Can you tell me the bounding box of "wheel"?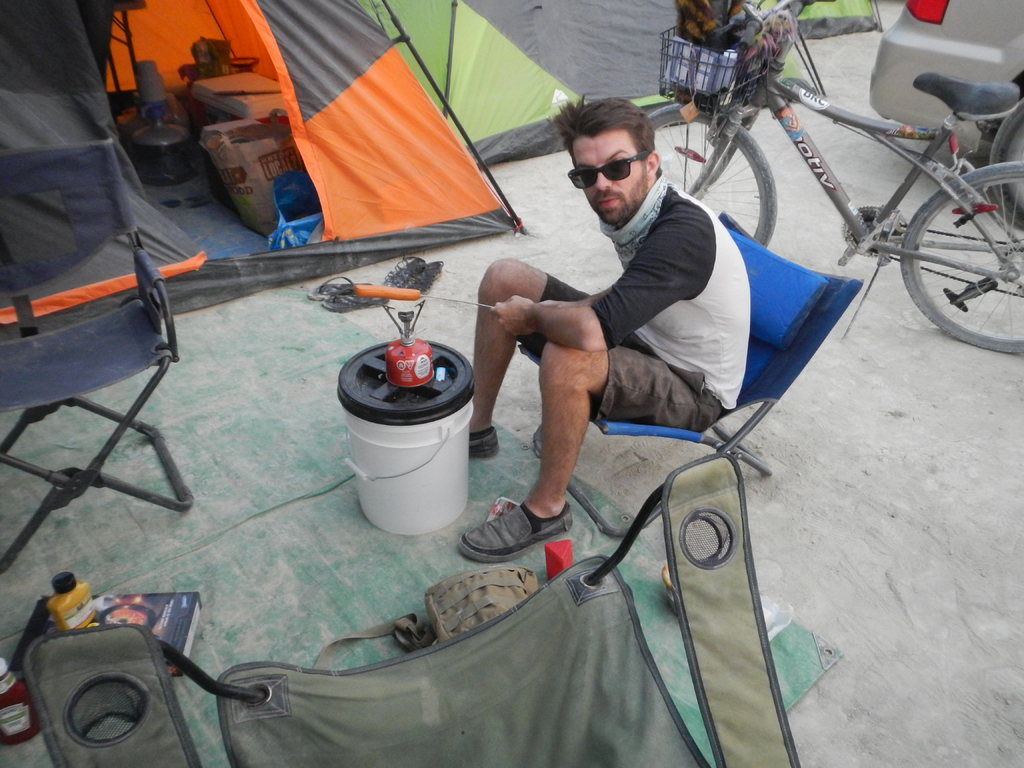
crop(987, 99, 1023, 230).
